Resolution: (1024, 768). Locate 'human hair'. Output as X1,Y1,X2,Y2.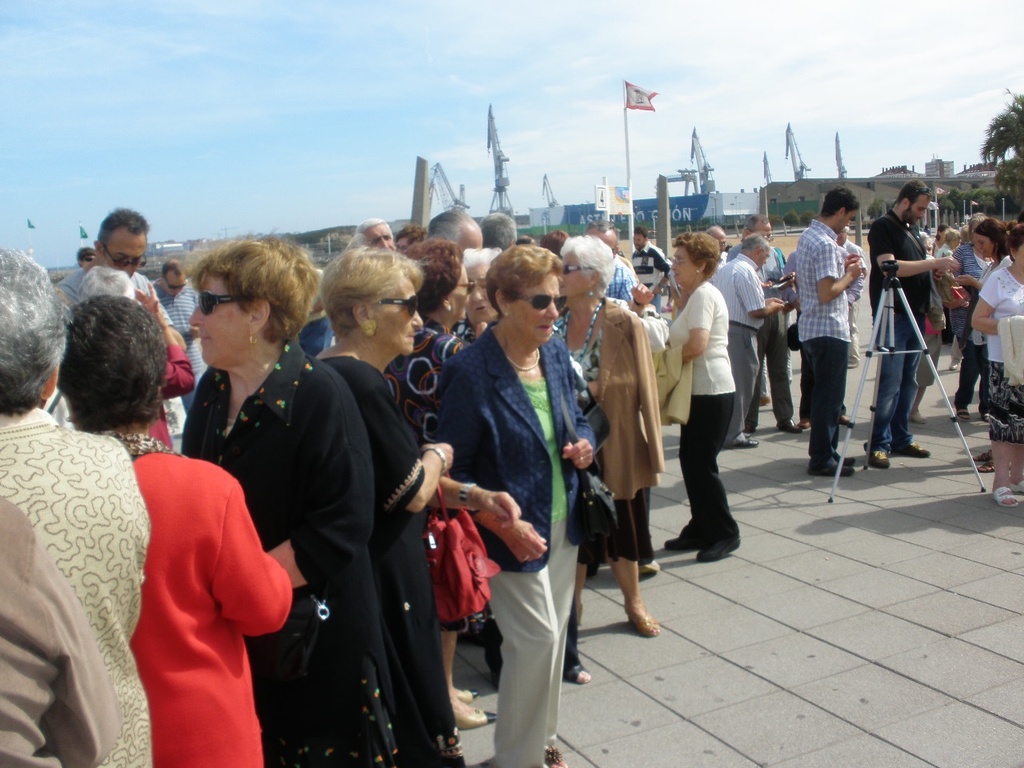
477,210,517,253.
